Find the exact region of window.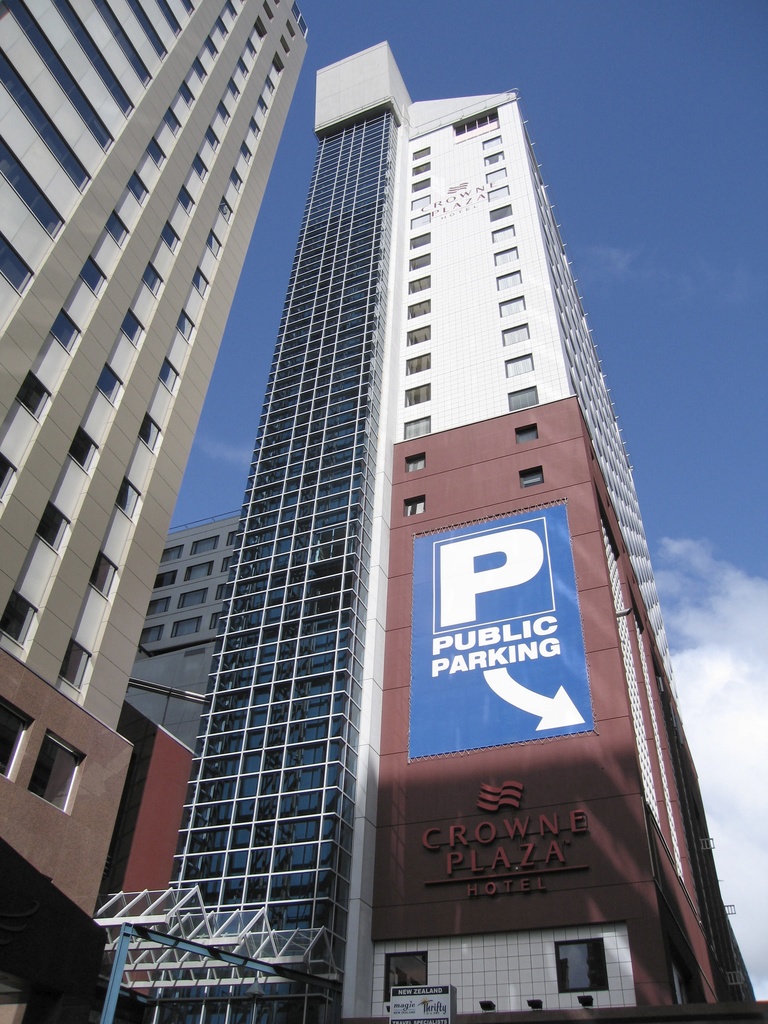
Exact region: (140, 260, 166, 300).
